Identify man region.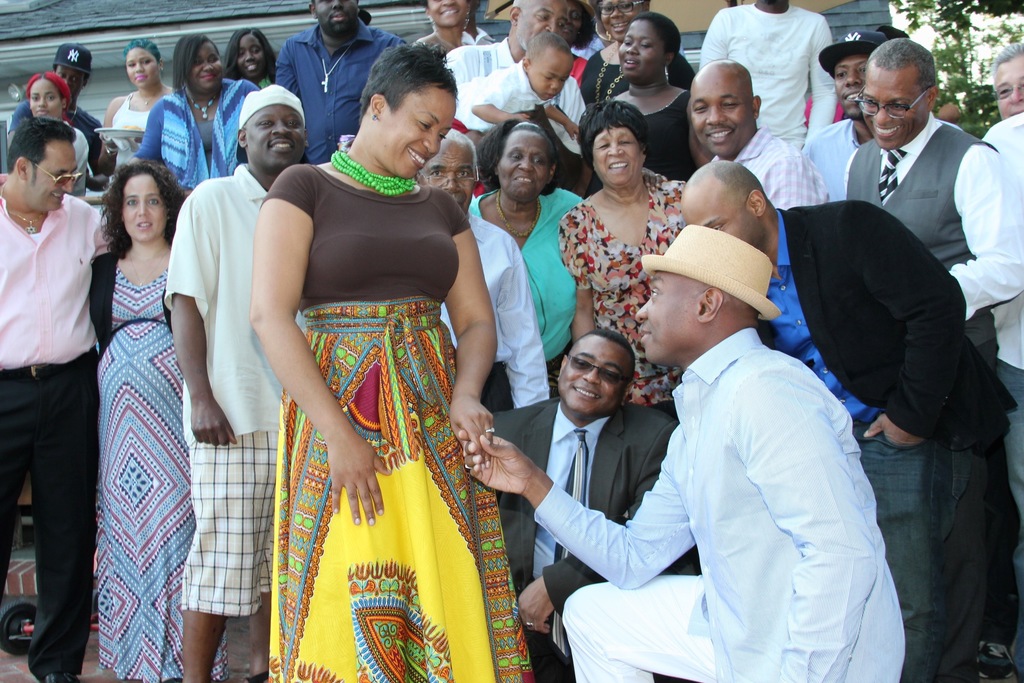
Region: 477, 324, 672, 682.
